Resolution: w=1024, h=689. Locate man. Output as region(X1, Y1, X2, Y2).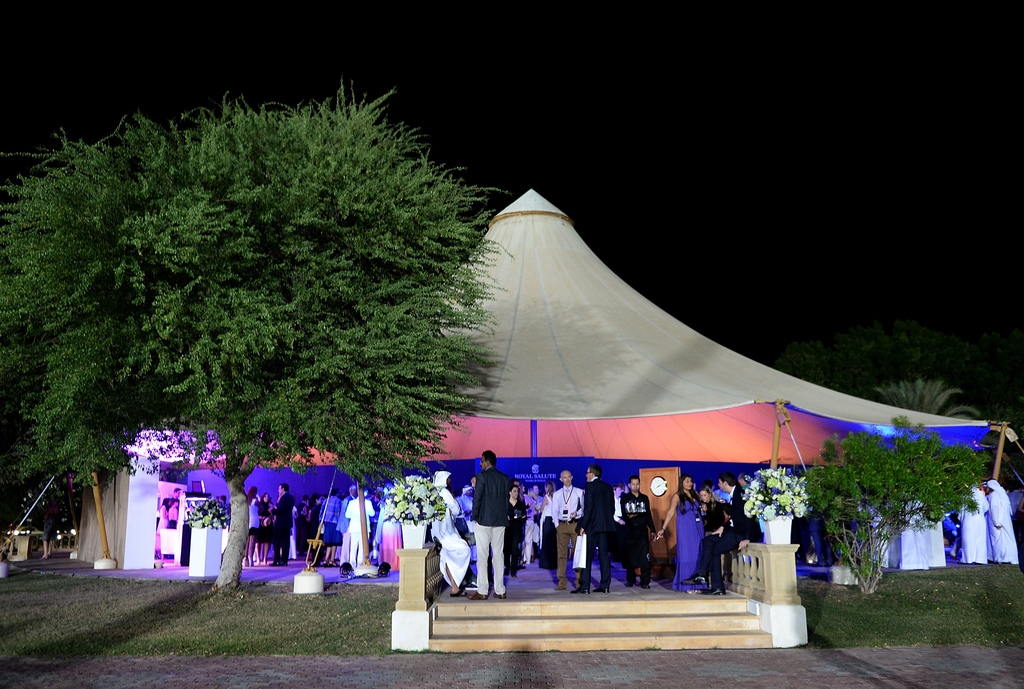
region(547, 474, 586, 583).
